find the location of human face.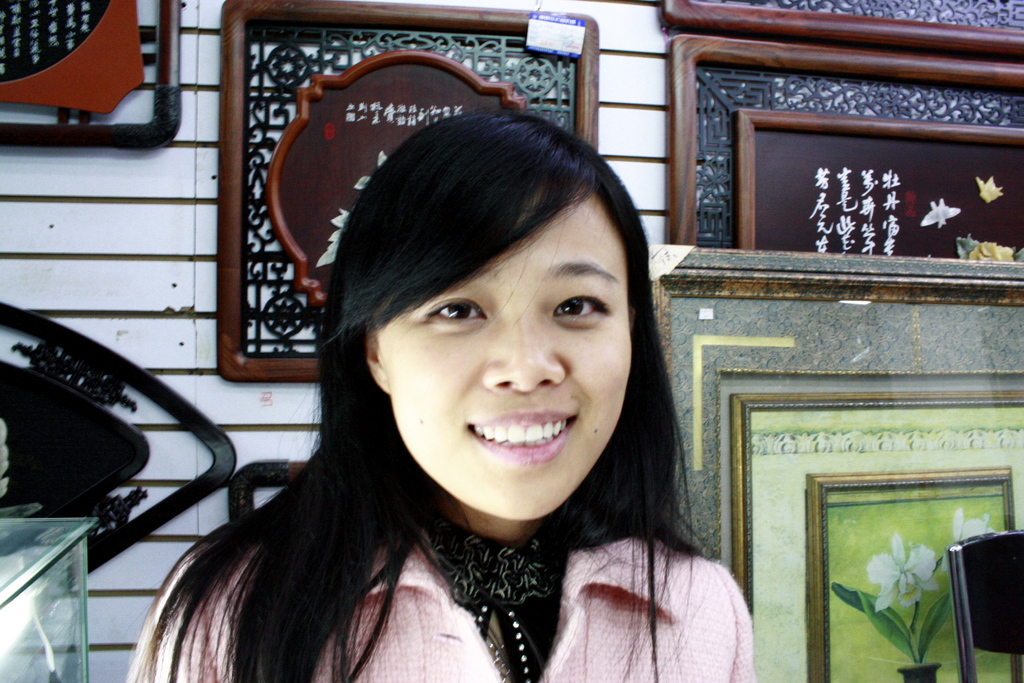
Location: [378, 197, 633, 520].
